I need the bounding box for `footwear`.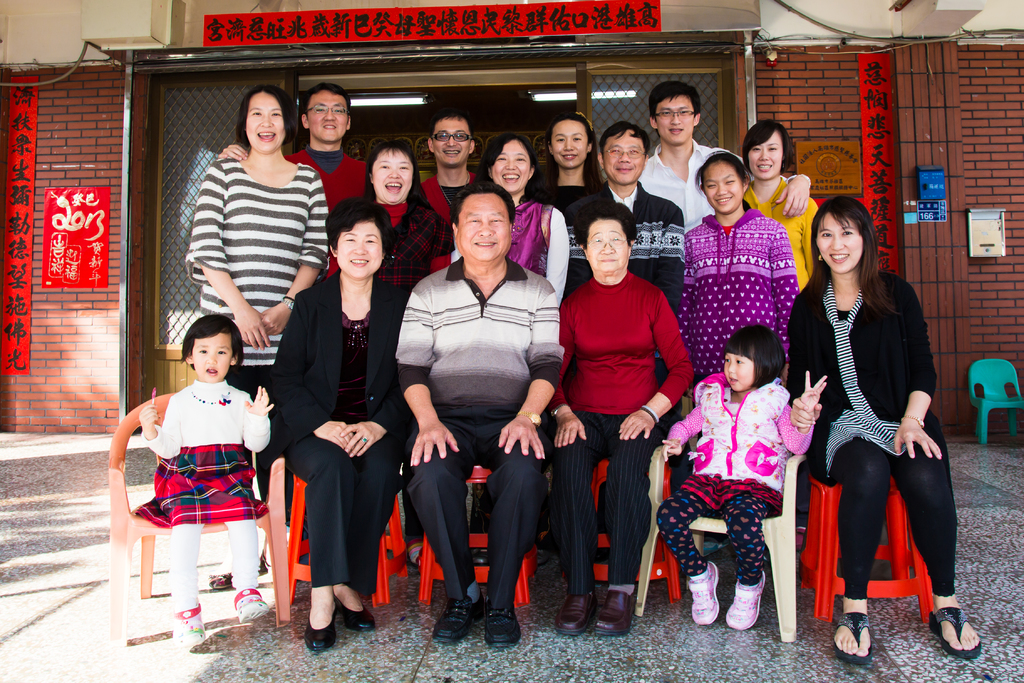
Here it is: 923,604,983,659.
